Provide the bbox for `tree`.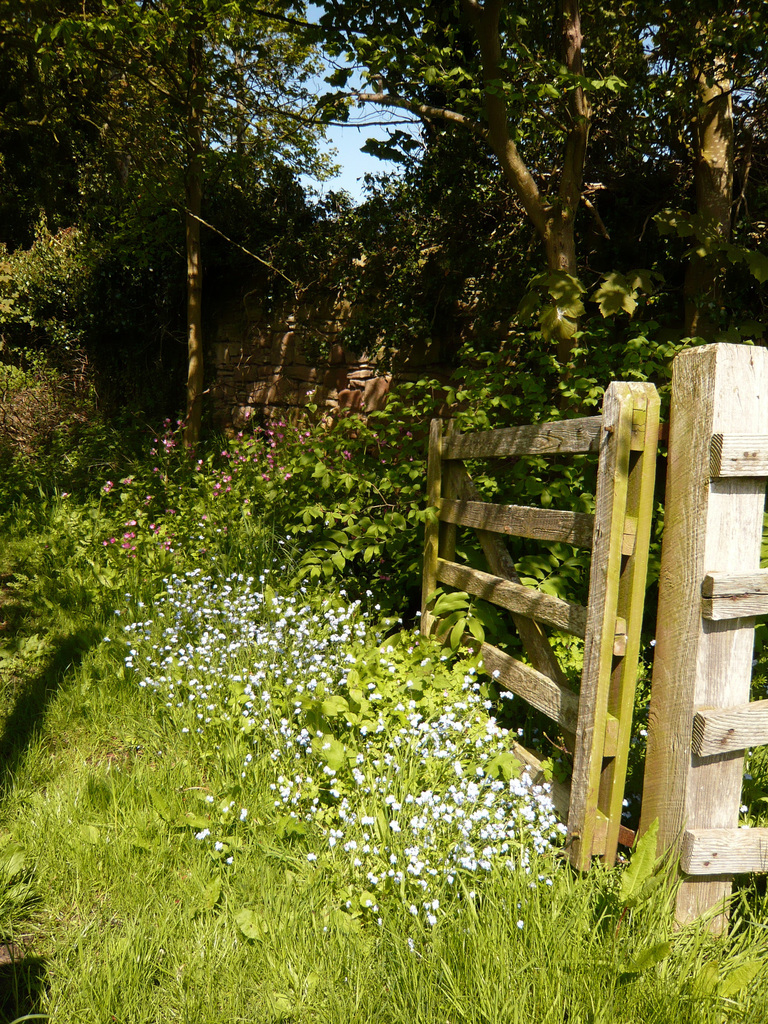
locate(0, 0, 291, 481).
